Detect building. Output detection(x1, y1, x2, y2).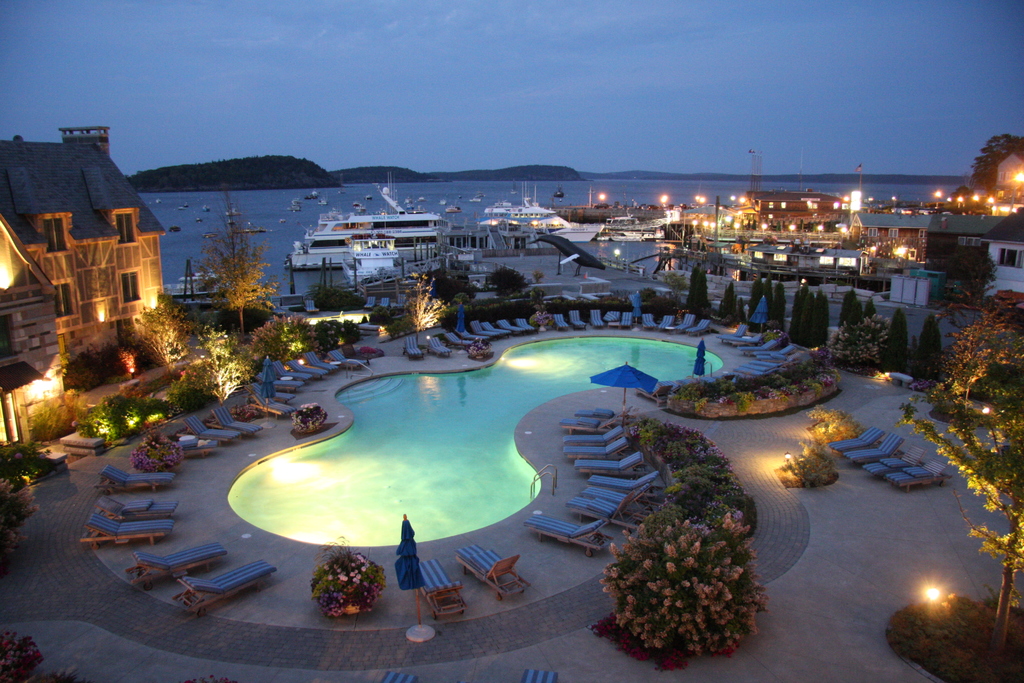
detection(0, 126, 166, 448).
